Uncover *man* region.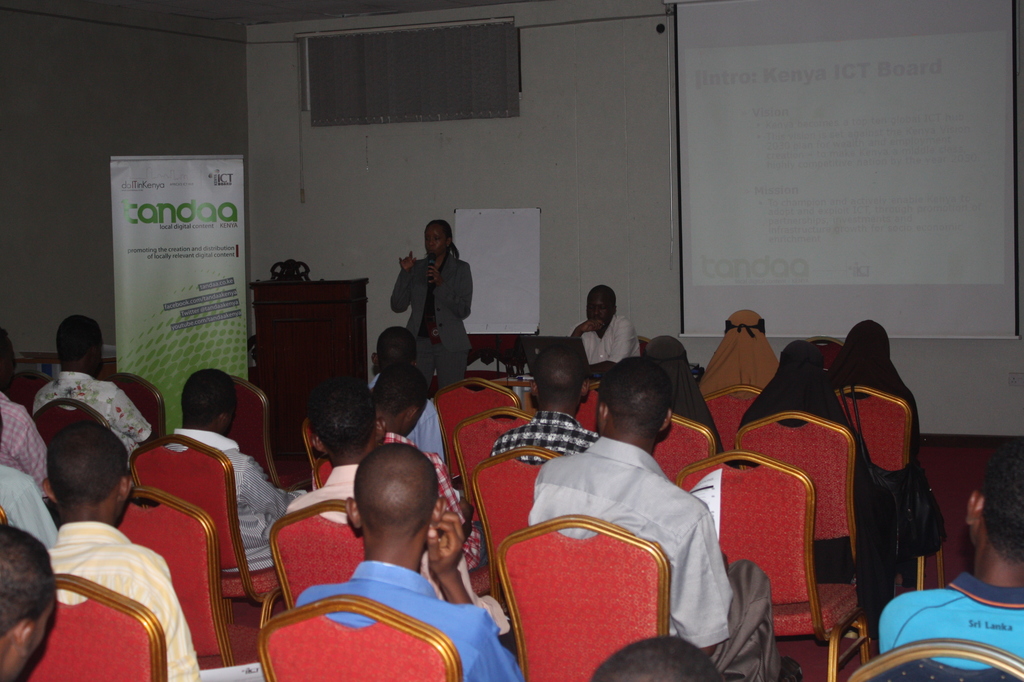
Uncovered: (left=401, top=225, right=470, bottom=372).
